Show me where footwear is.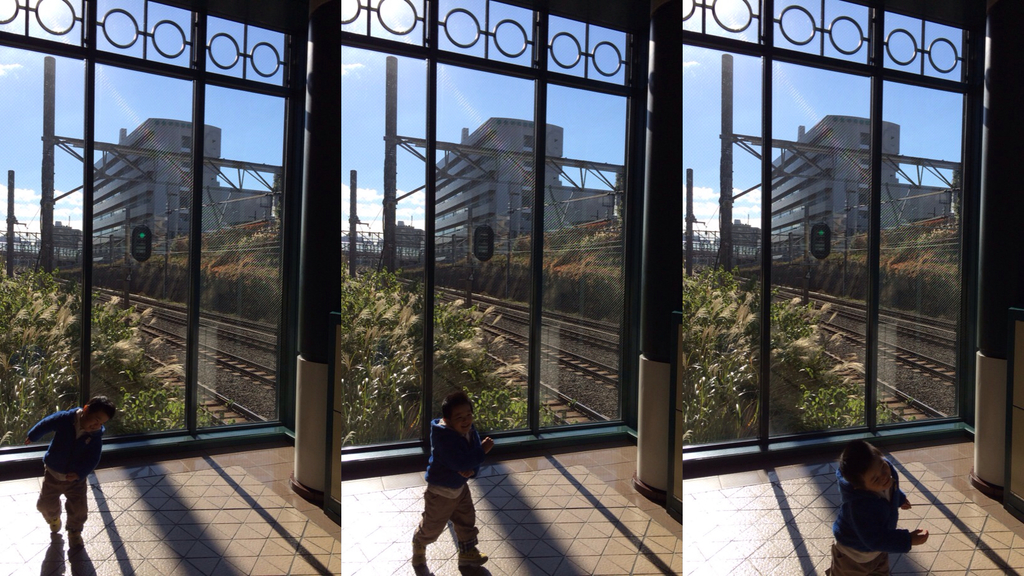
footwear is at BBox(409, 549, 426, 568).
